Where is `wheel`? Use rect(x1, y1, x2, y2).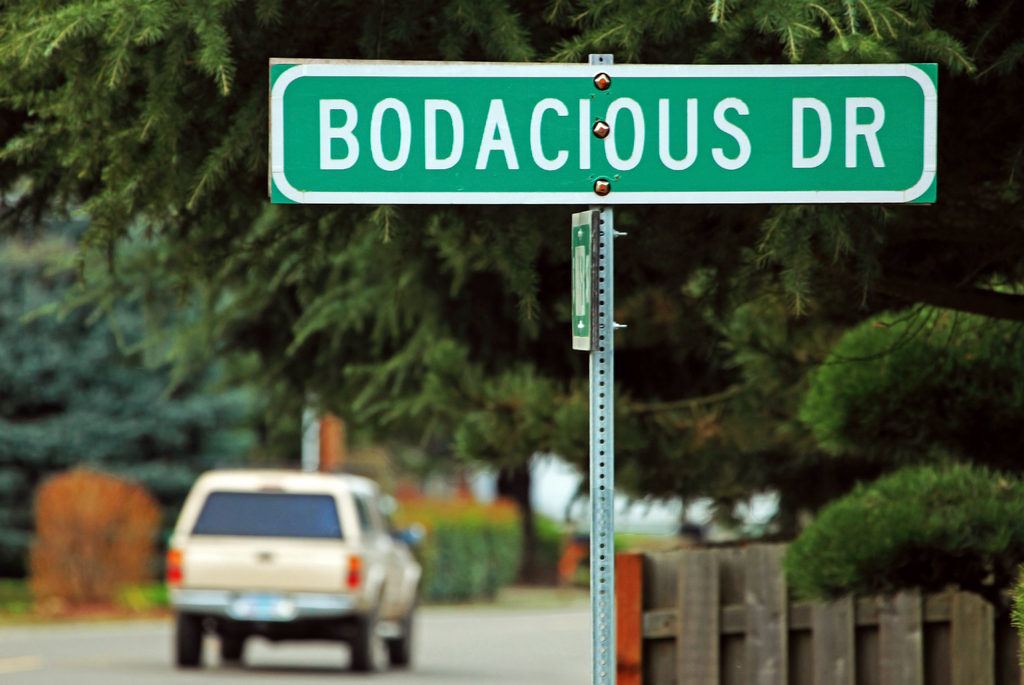
rect(350, 604, 378, 674).
